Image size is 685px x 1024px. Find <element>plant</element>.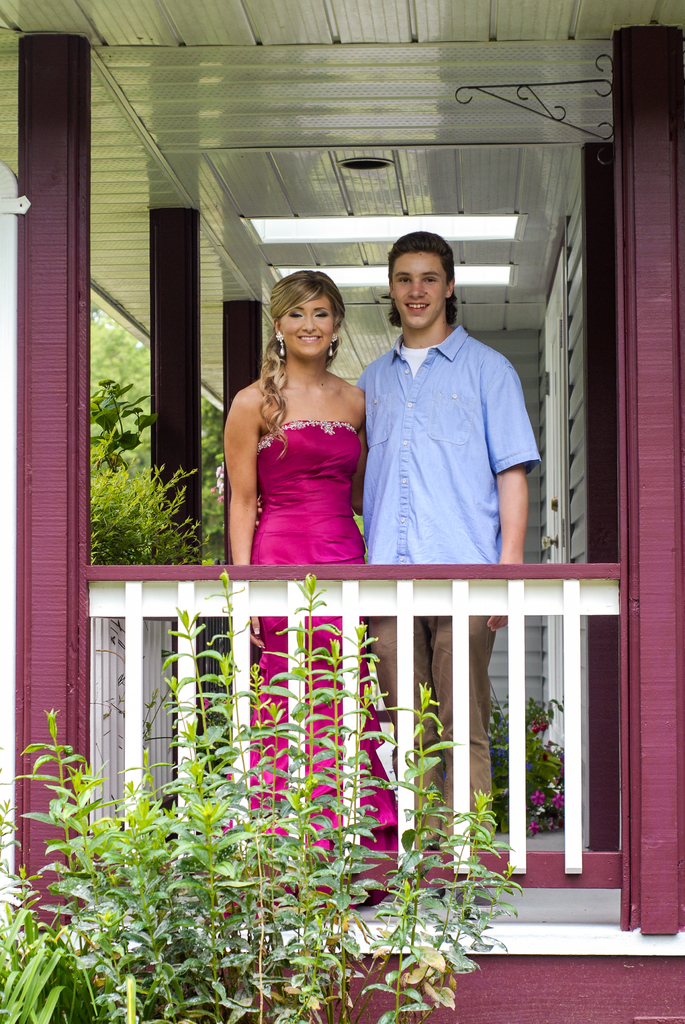
bbox=[86, 371, 216, 565].
